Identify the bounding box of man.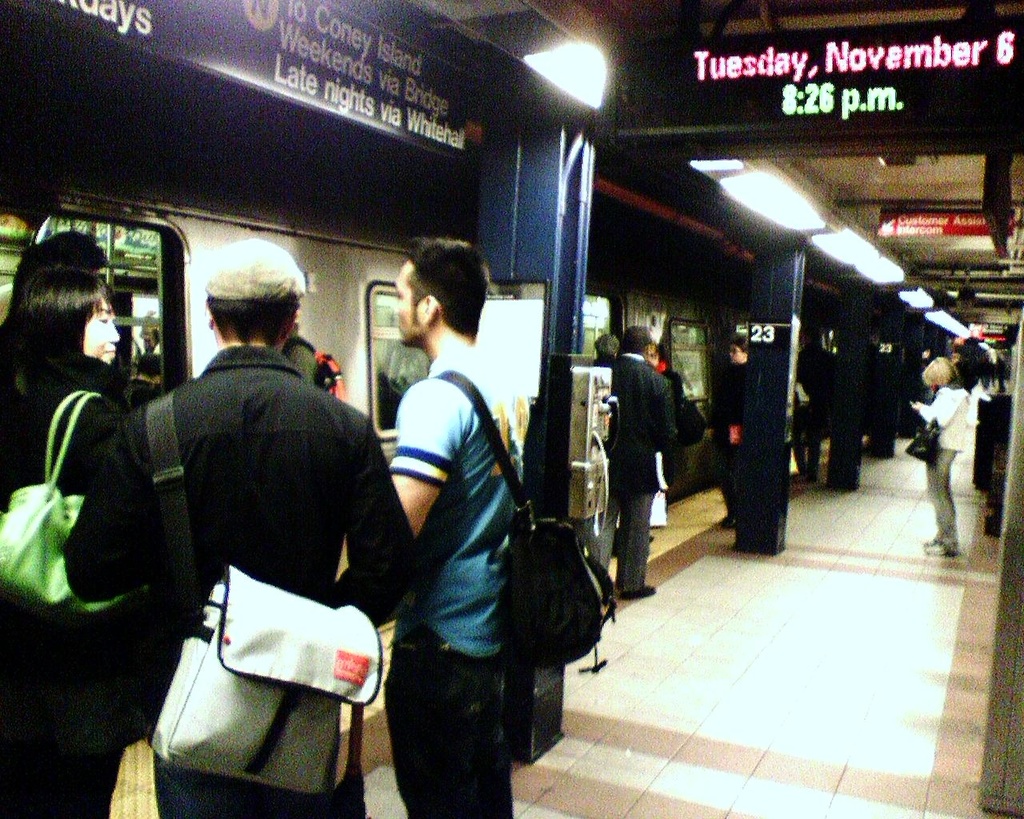
region(596, 321, 683, 407).
